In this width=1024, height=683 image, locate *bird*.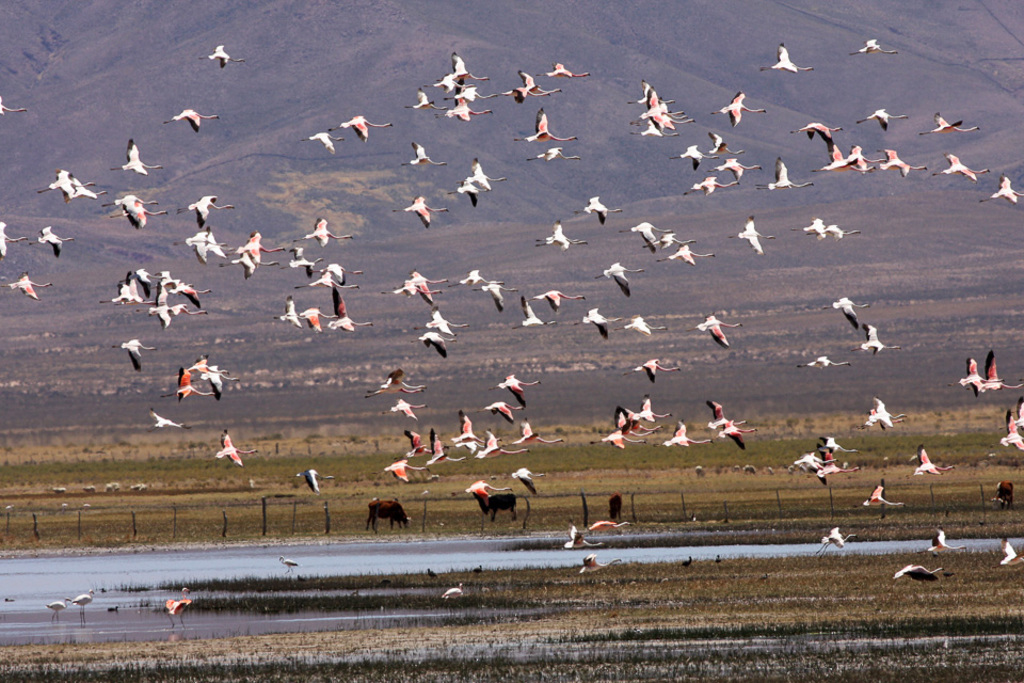
Bounding box: (left=413, top=307, right=470, bottom=335).
